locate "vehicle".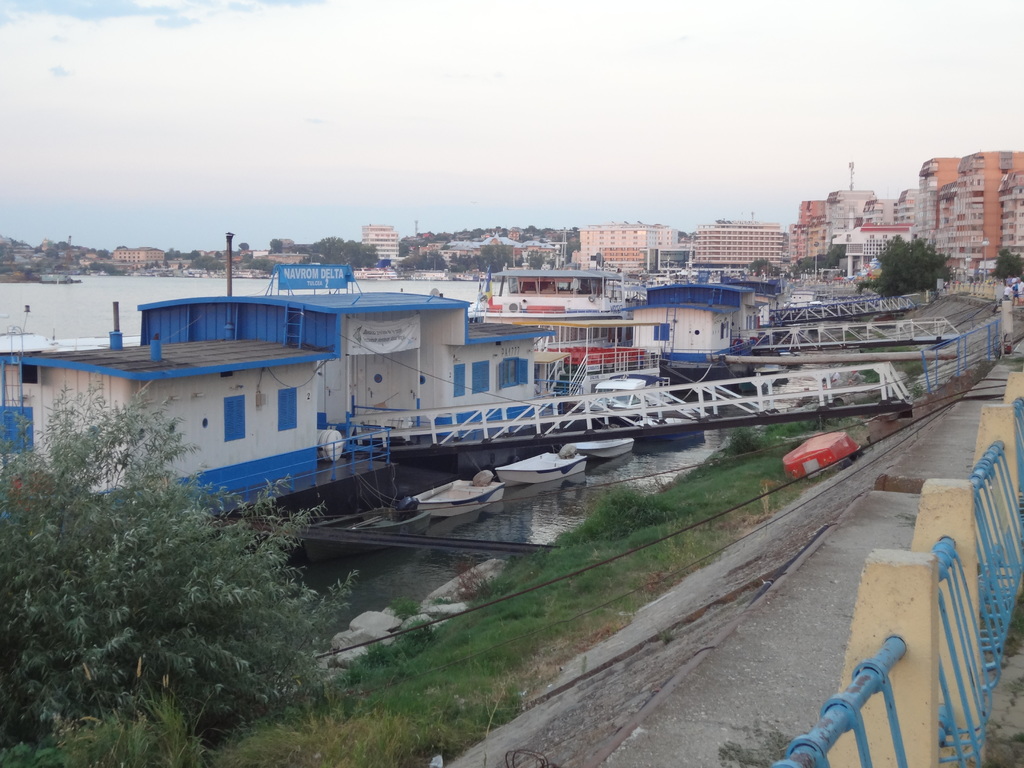
Bounding box: l=296, t=506, r=437, b=558.
